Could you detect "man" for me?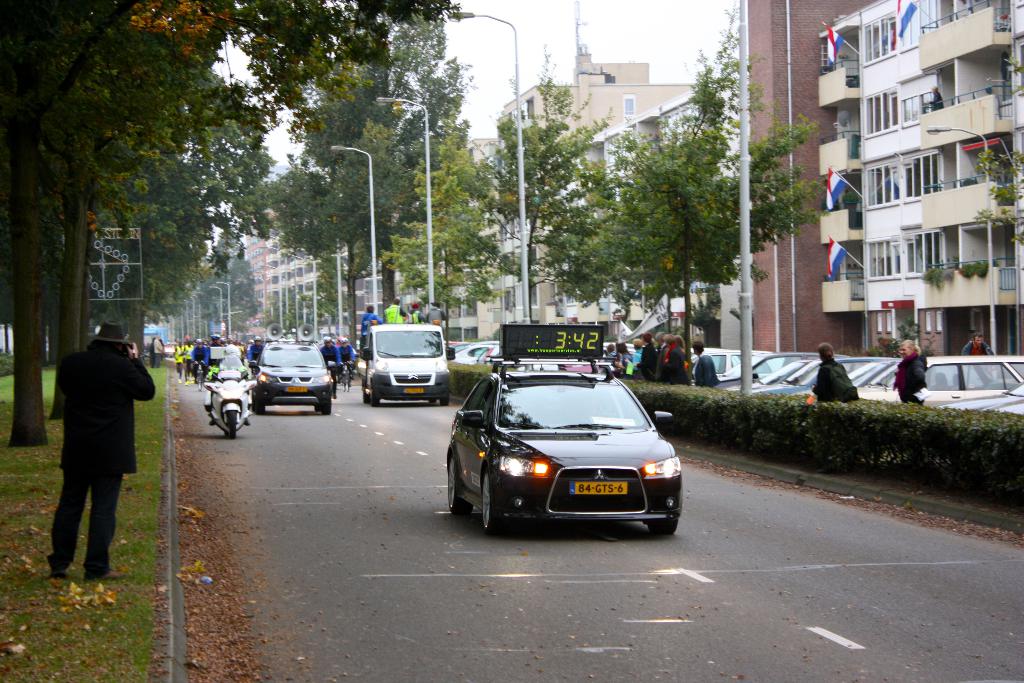
Detection result: {"left": 408, "top": 302, "right": 425, "bottom": 324}.
